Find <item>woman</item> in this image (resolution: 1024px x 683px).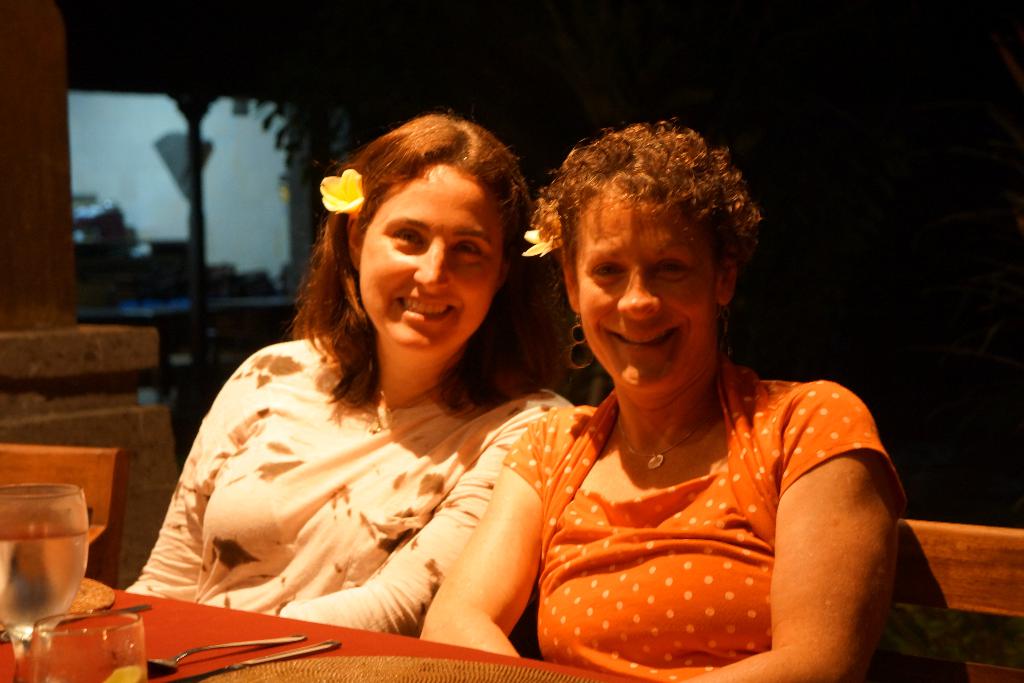
{"x1": 413, "y1": 128, "x2": 897, "y2": 667}.
